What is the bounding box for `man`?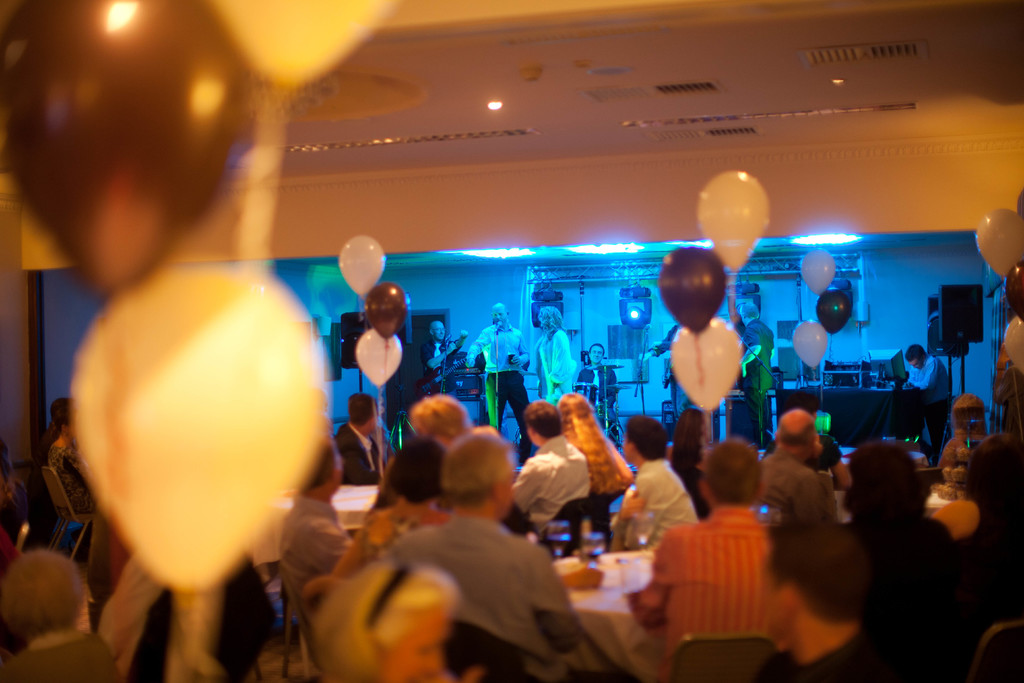
region(771, 415, 858, 549).
